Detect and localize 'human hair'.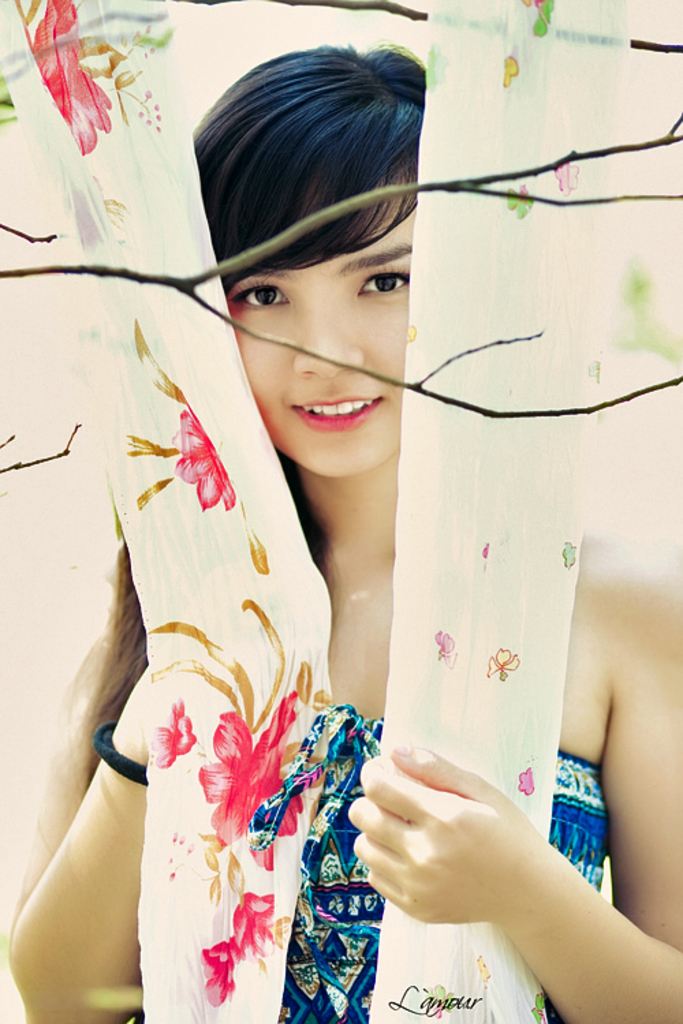
Localized at [left=70, top=38, right=432, bottom=777].
